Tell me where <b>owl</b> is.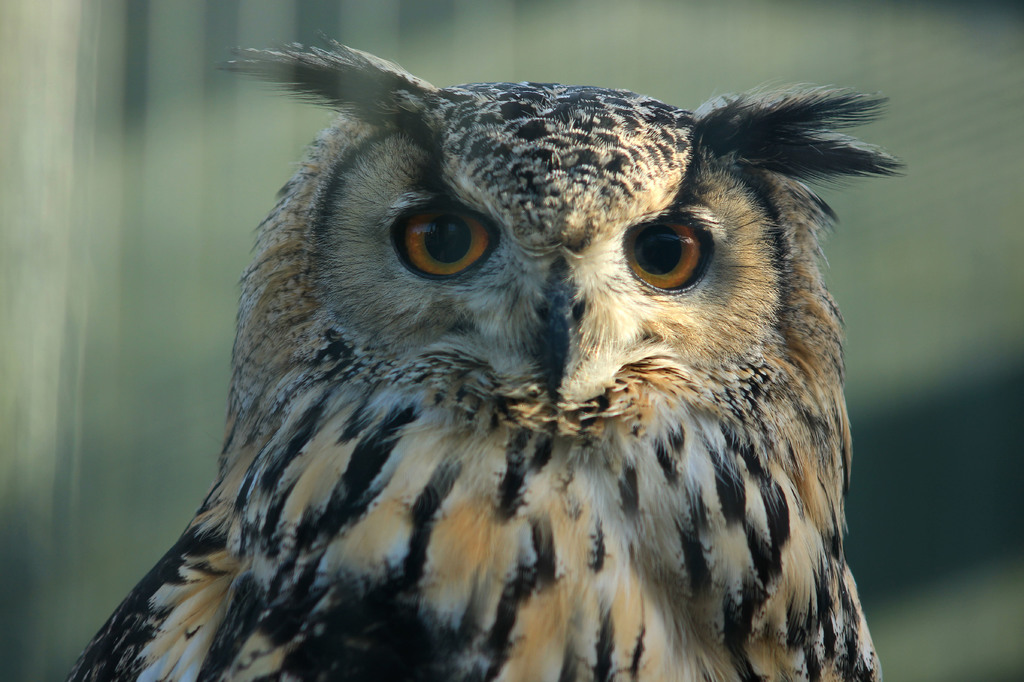
<b>owl</b> is at 66,44,911,681.
